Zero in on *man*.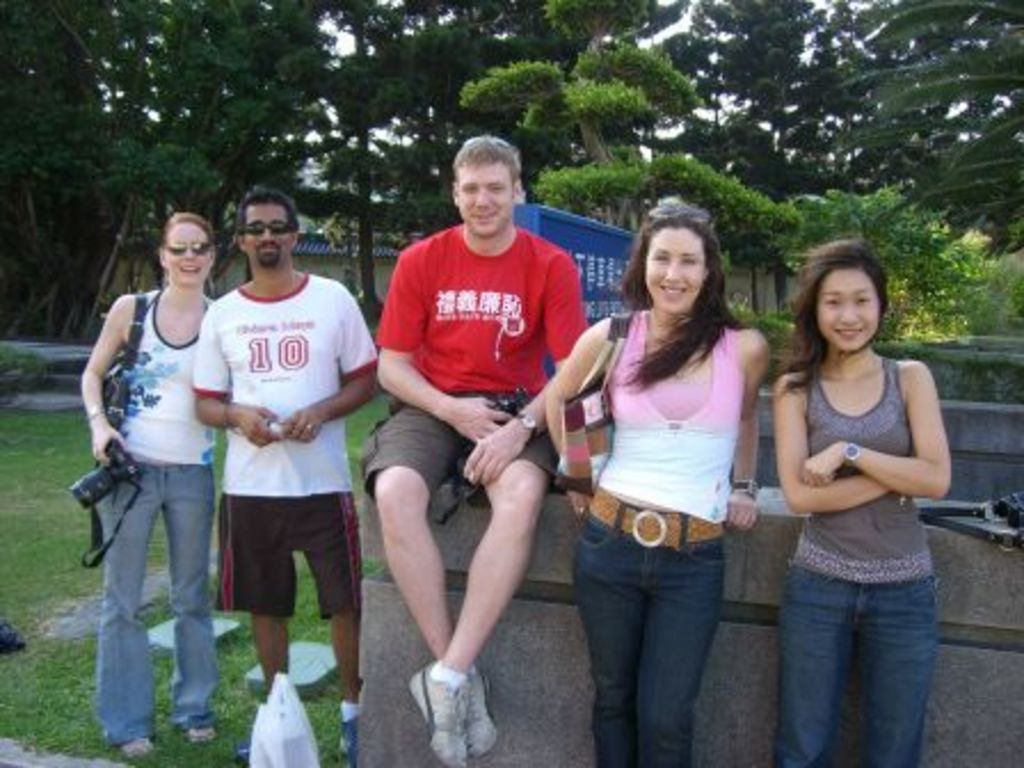
Zeroed in: (350, 126, 601, 727).
